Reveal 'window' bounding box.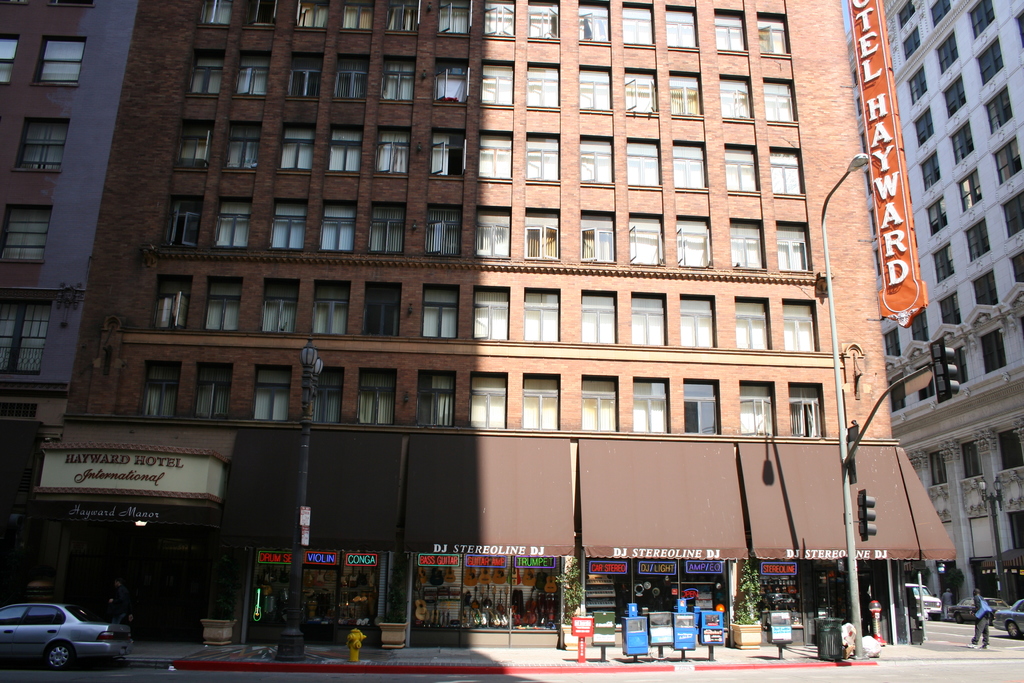
Revealed: bbox=(869, 207, 874, 237).
